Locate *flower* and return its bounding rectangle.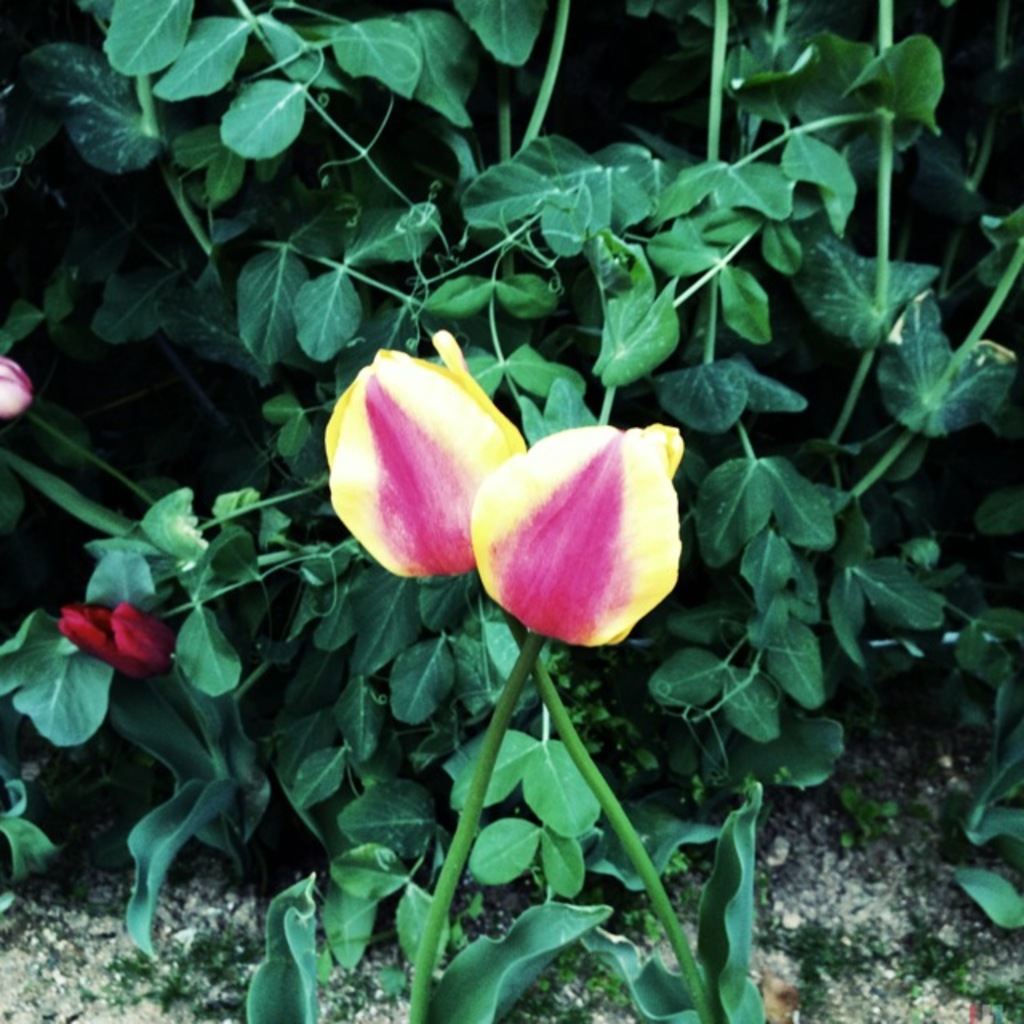
bbox(53, 595, 178, 680).
